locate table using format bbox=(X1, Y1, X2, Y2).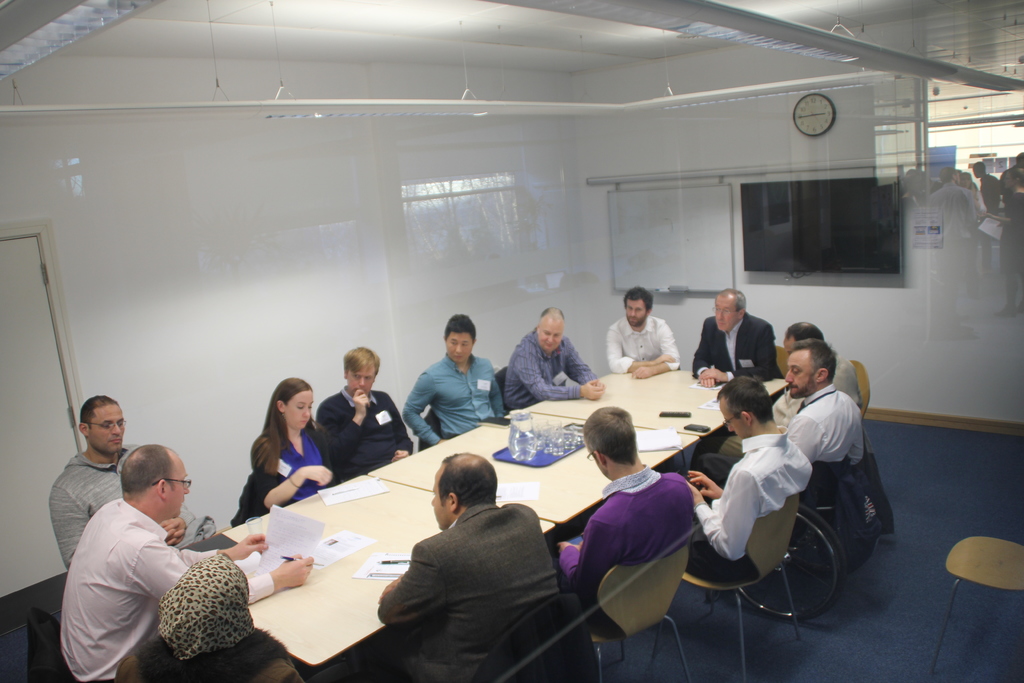
bbox=(180, 475, 551, 677).
